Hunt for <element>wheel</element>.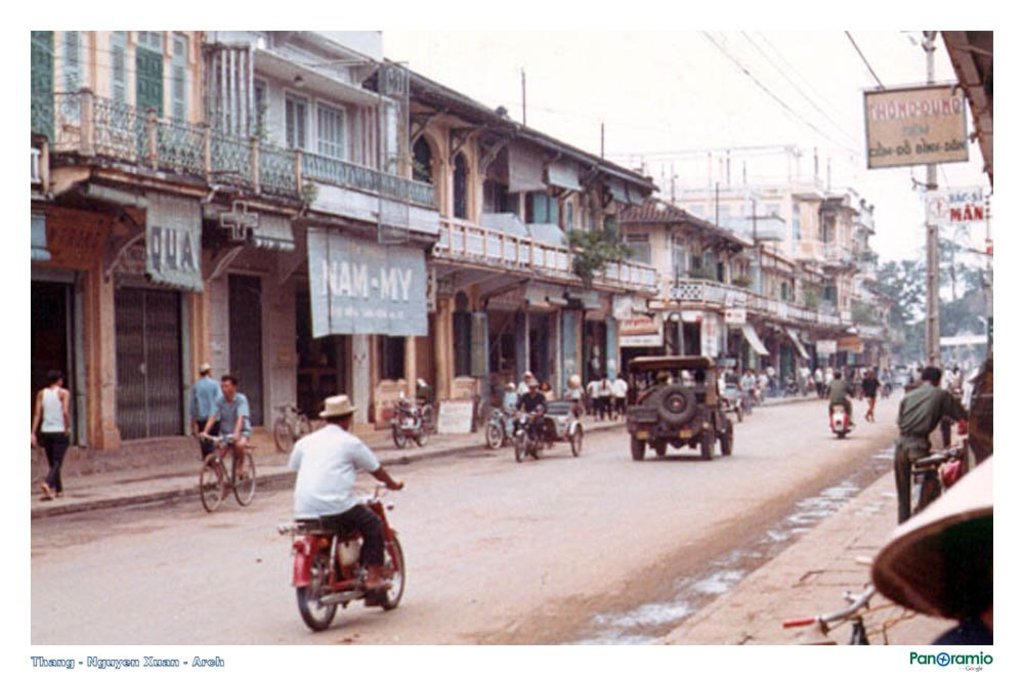
Hunted down at <region>200, 457, 224, 511</region>.
